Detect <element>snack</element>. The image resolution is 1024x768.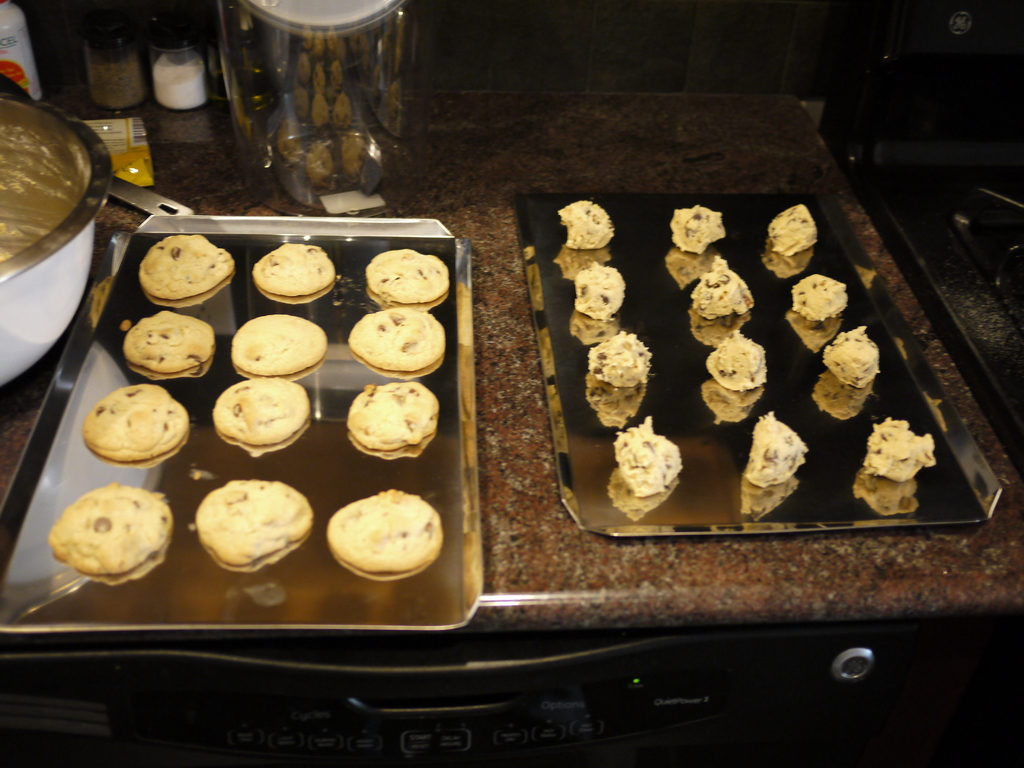
l=127, t=312, r=218, b=373.
